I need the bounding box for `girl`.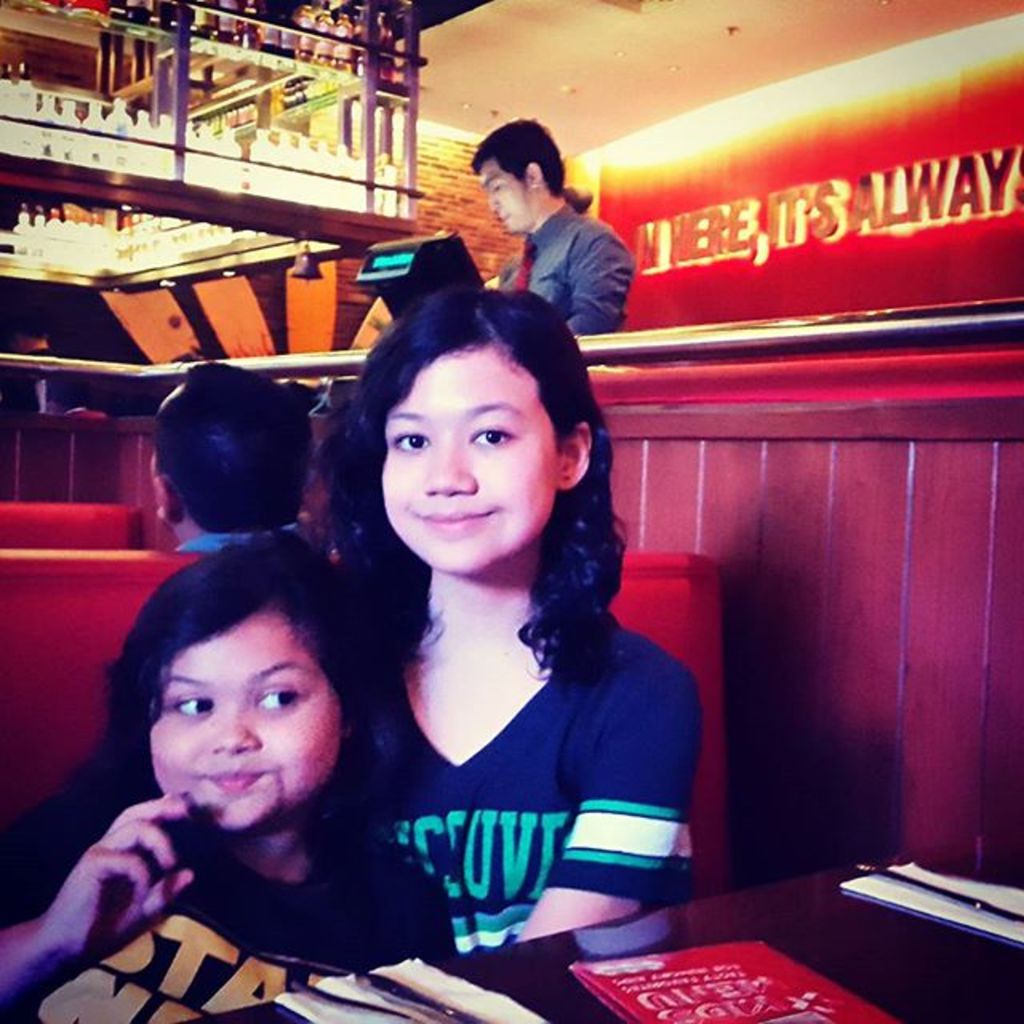
Here it is: bbox=(275, 270, 726, 990).
